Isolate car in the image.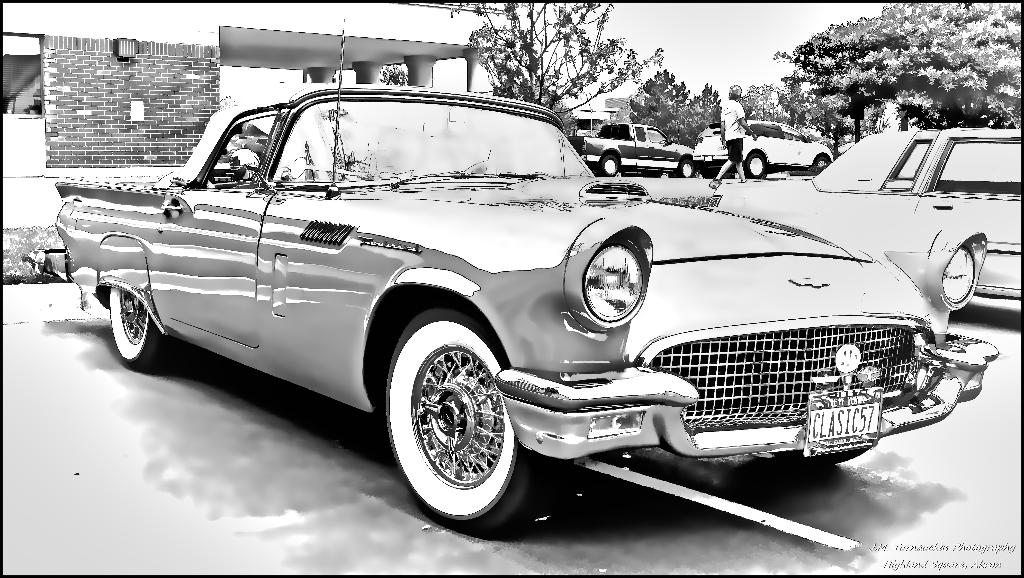
Isolated region: x1=52 y1=21 x2=1000 y2=543.
